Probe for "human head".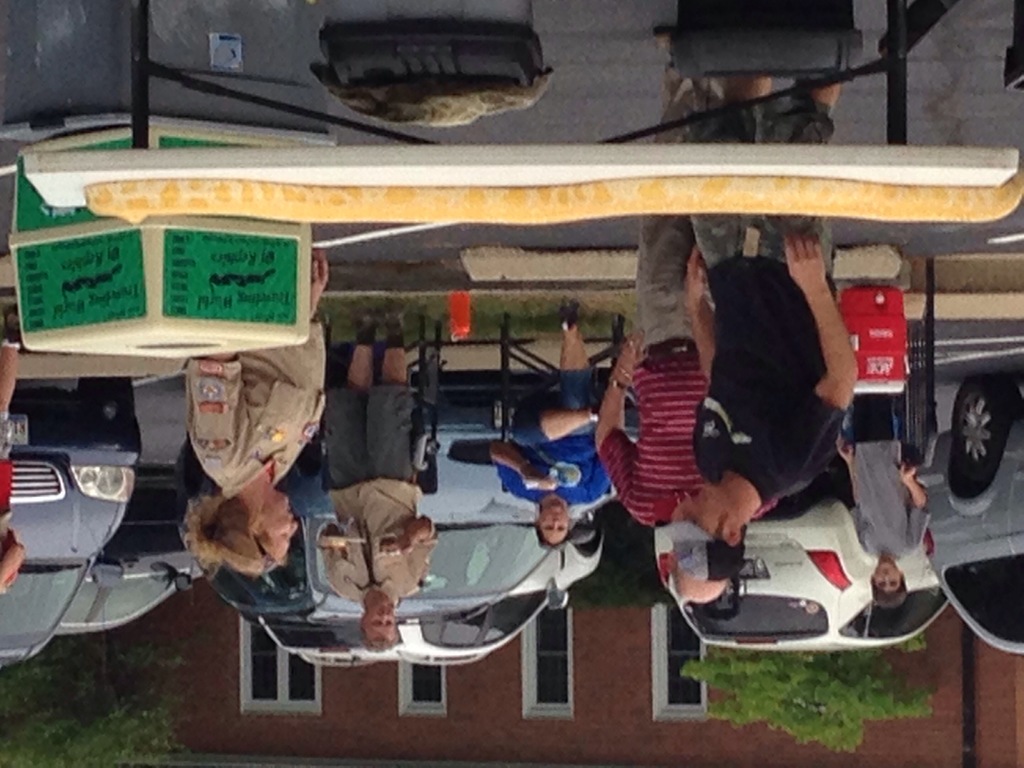
Probe result: [left=666, top=484, right=748, bottom=582].
